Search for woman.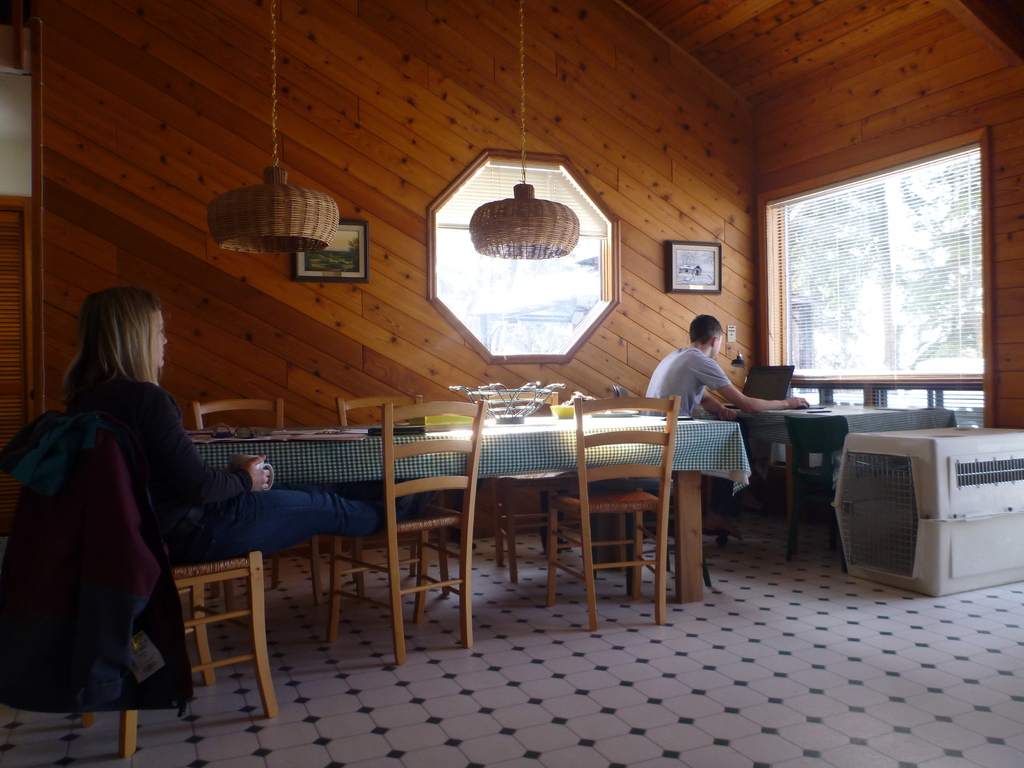
Found at <region>62, 285, 438, 559</region>.
